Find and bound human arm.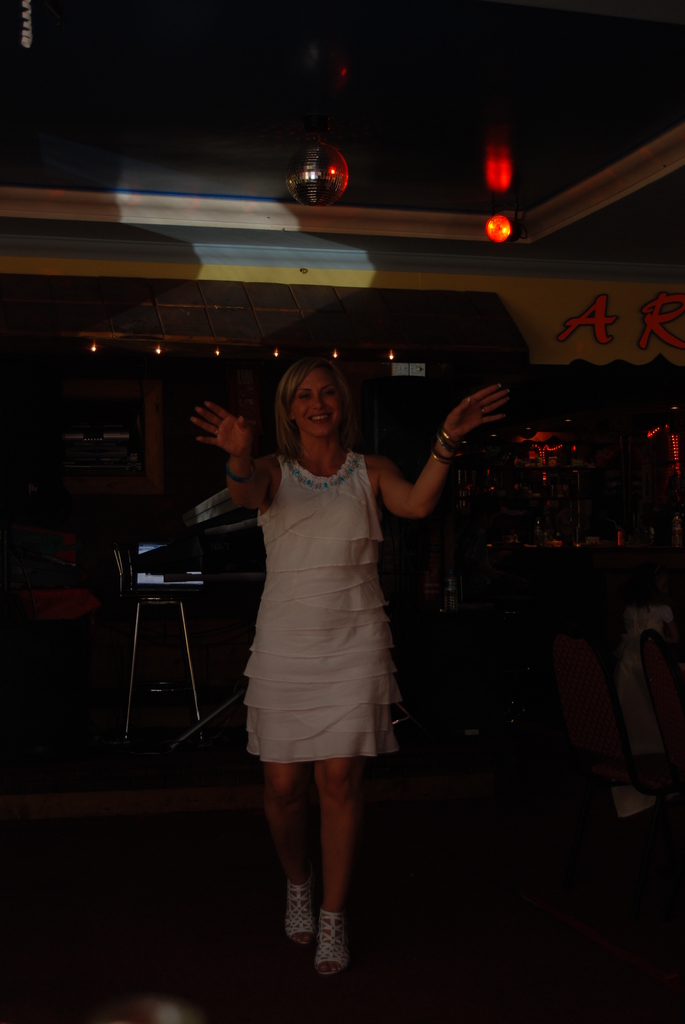
Bound: [190,397,274,516].
